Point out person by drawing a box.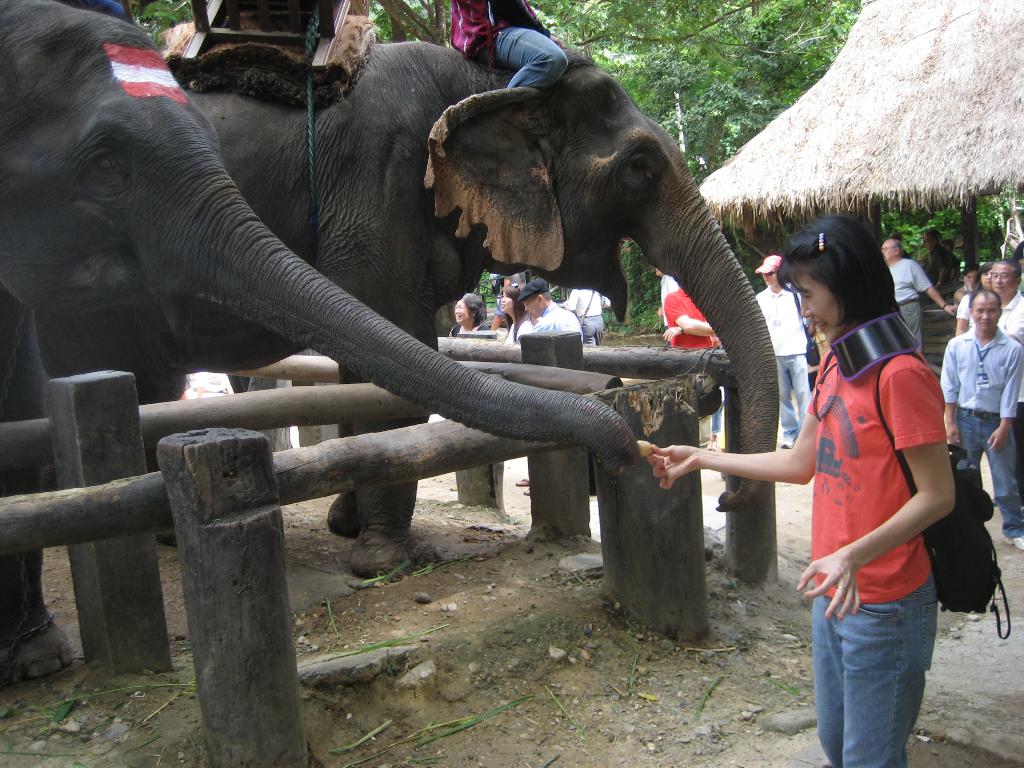
(747,255,824,452).
